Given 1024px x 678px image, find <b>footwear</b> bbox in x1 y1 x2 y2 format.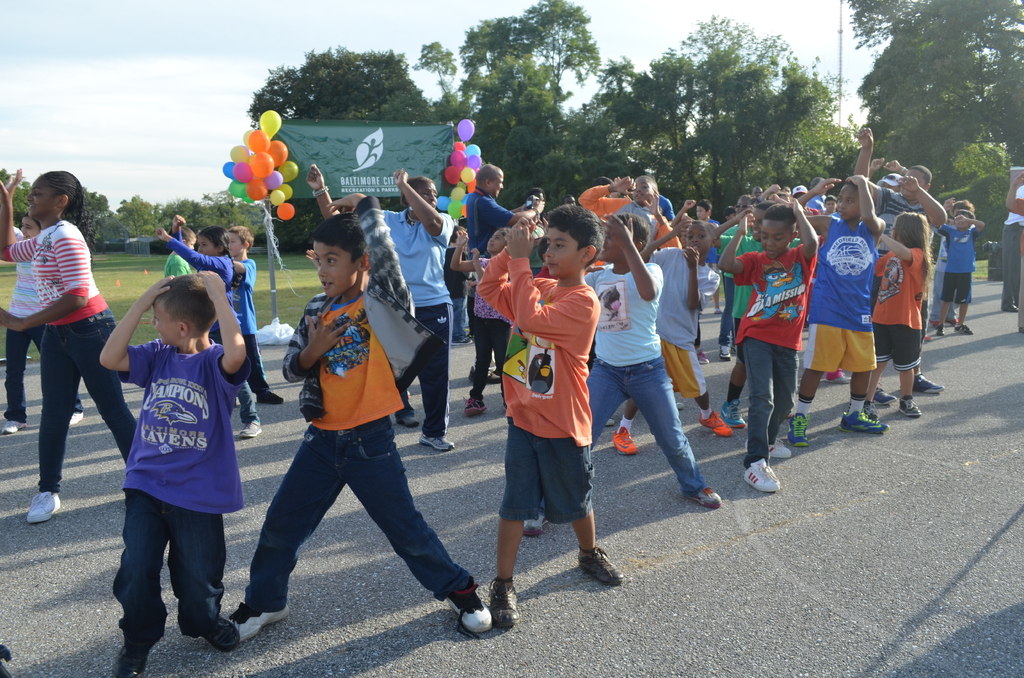
24 491 63 520.
